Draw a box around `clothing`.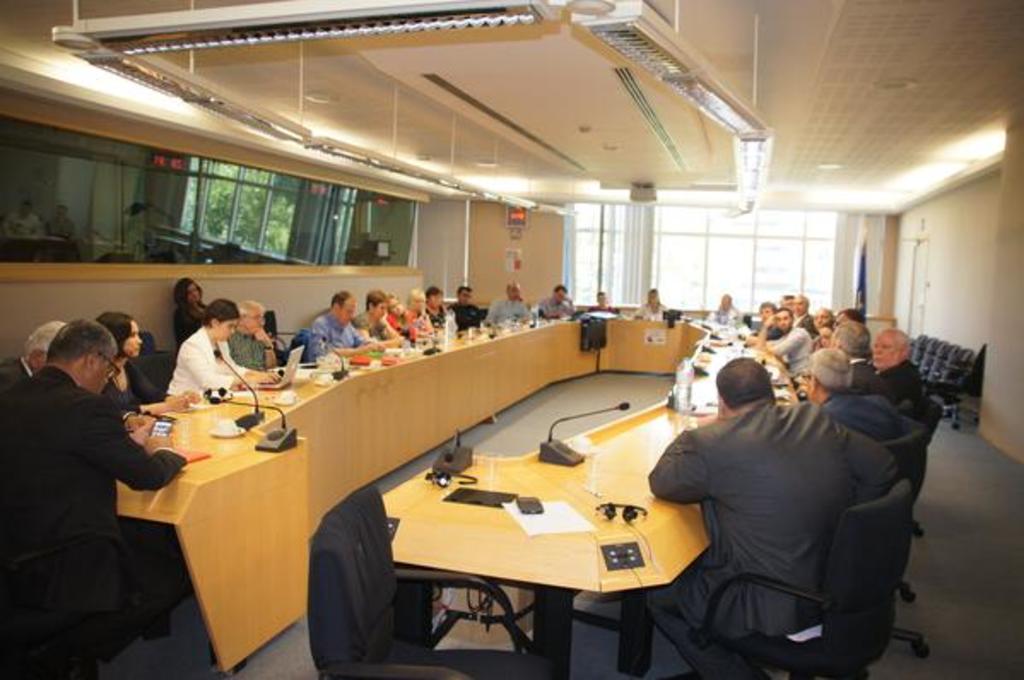
<bbox>615, 347, 957, 673</bbox>.
